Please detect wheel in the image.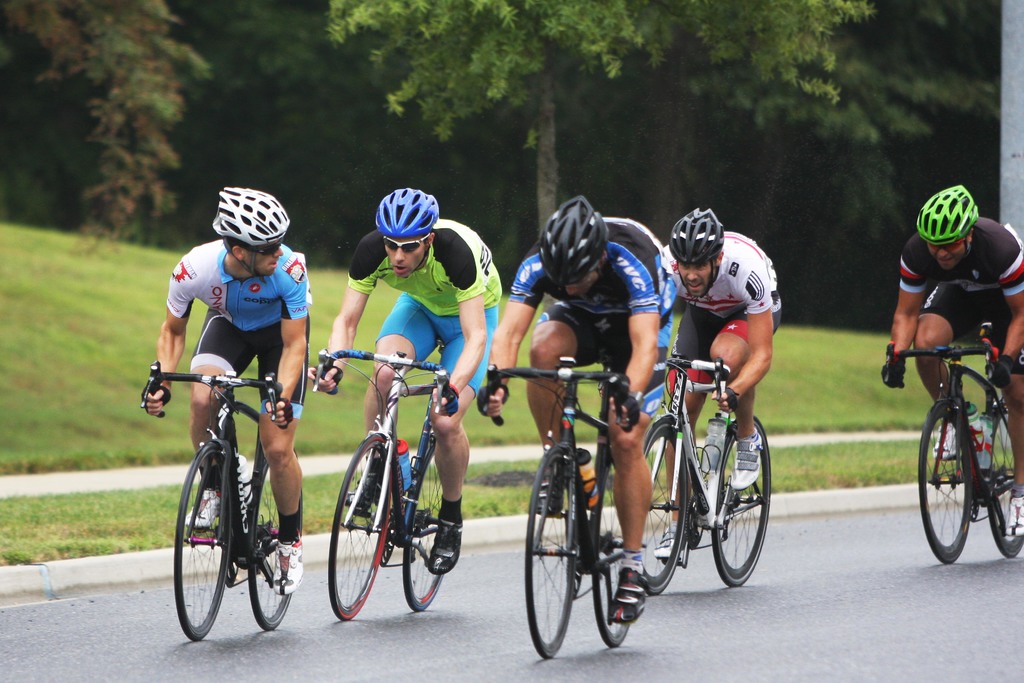
locate(172, 443, 232, 639).
